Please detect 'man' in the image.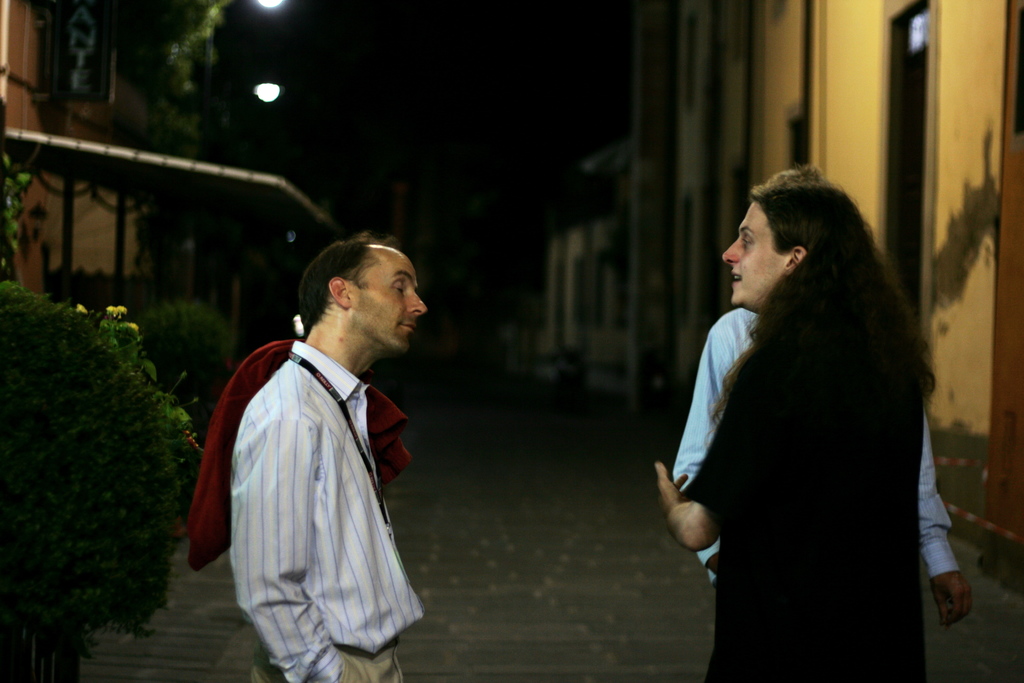
rect(683, 160, 978, 635).
